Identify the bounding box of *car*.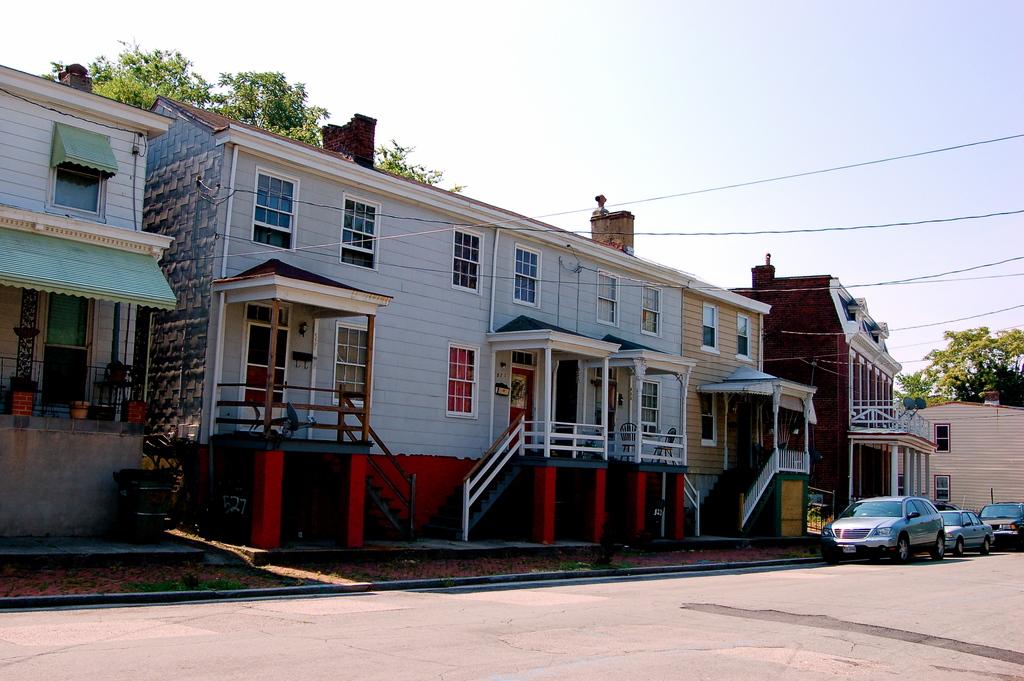
<bbox>980, 496, 1023, 551</bbox>.
